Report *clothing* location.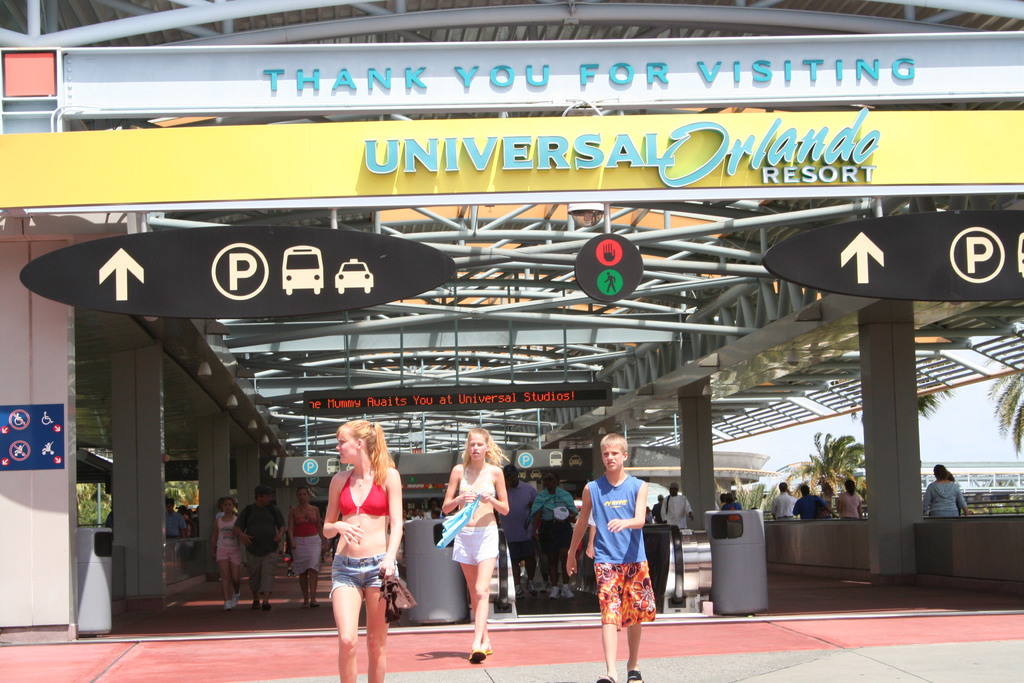
Report: x1=535 y1=491 x2=580 y2=562.
